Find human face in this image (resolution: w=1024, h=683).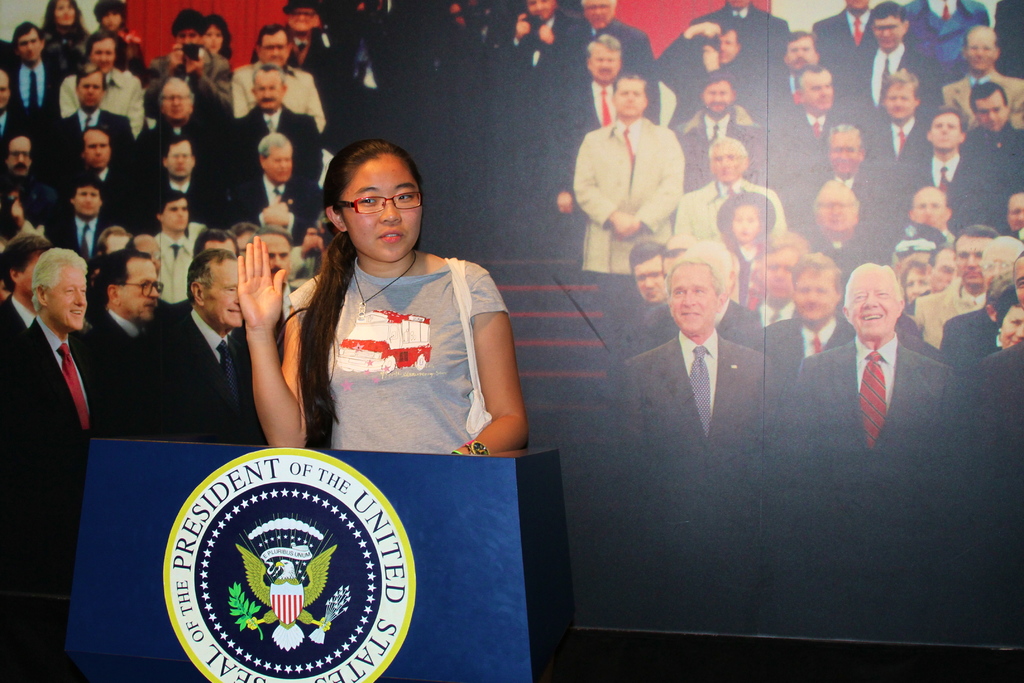
(left=84, top=136, right=111, bottom=173).
